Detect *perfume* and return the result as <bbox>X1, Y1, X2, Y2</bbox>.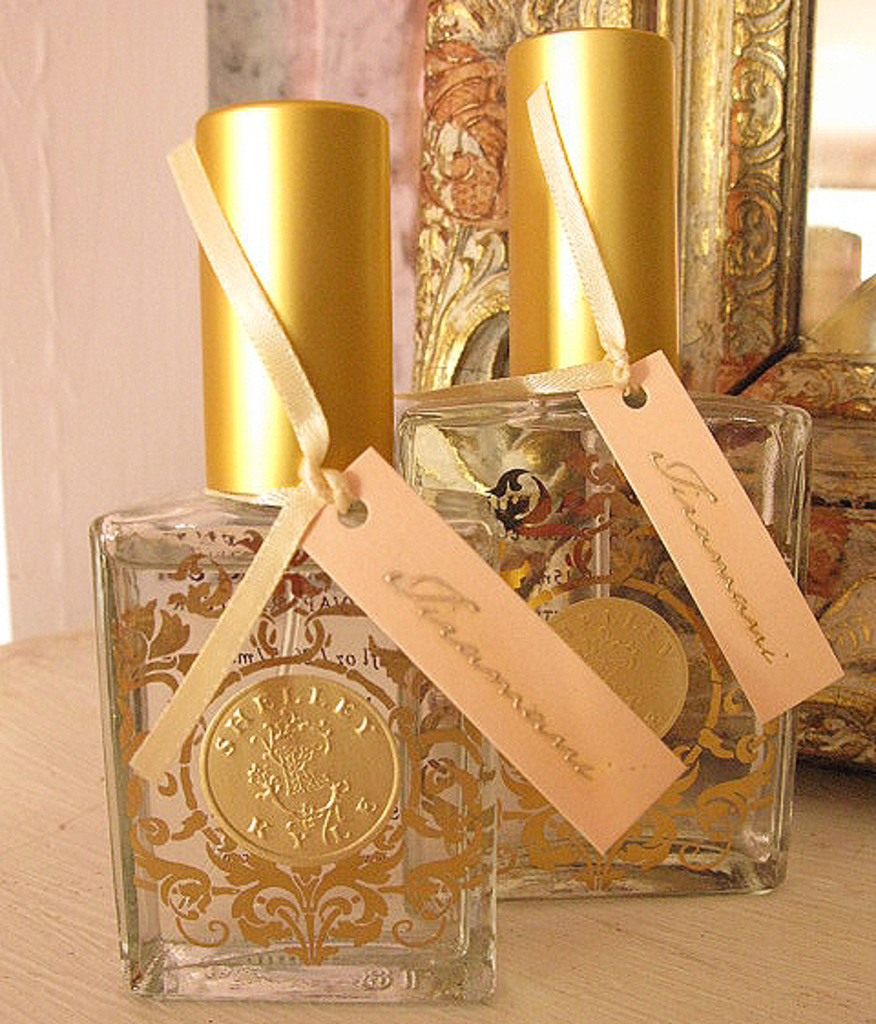
<bbox>398, 16, 847, 896</bbox>.
